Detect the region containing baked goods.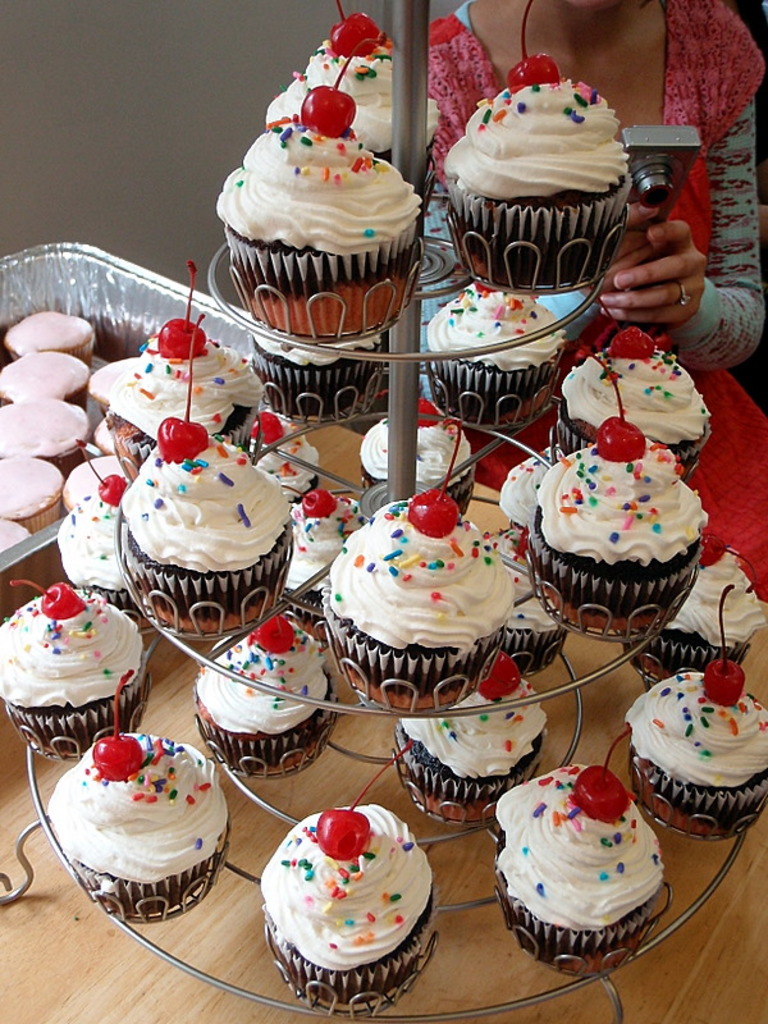
<bbox>243, 413, 328, 502</bbox>.
